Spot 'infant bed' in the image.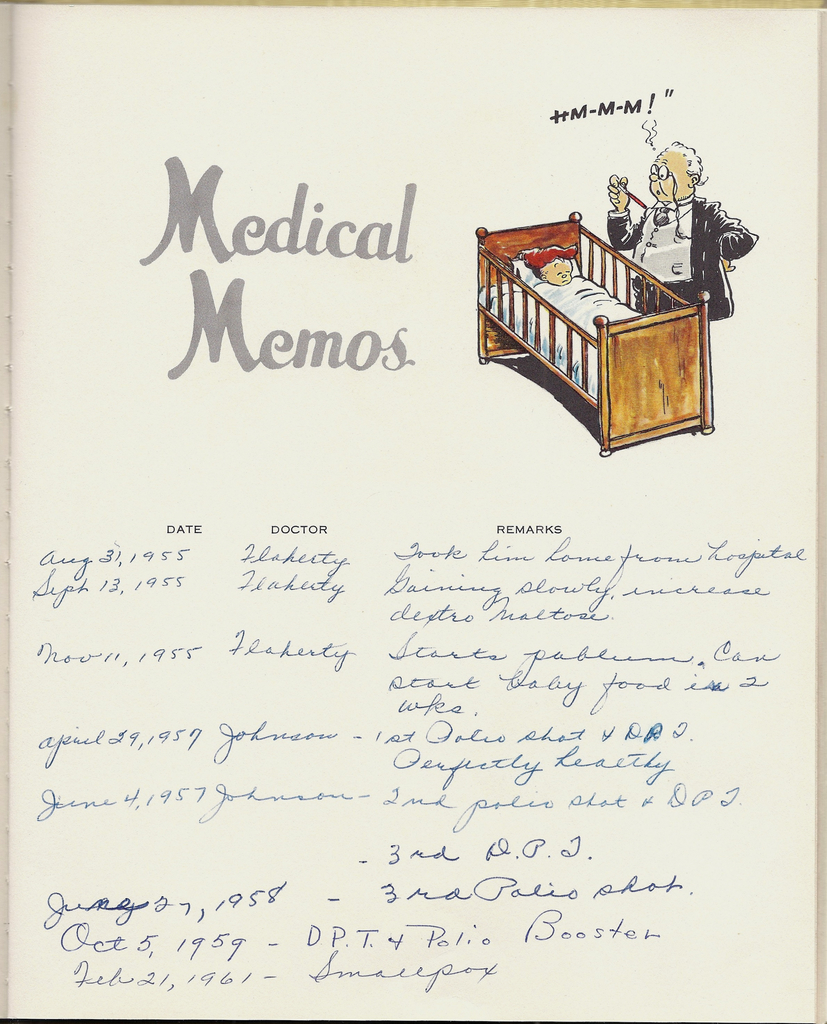
'infant bed' found at [475, 211, 714, 458].
